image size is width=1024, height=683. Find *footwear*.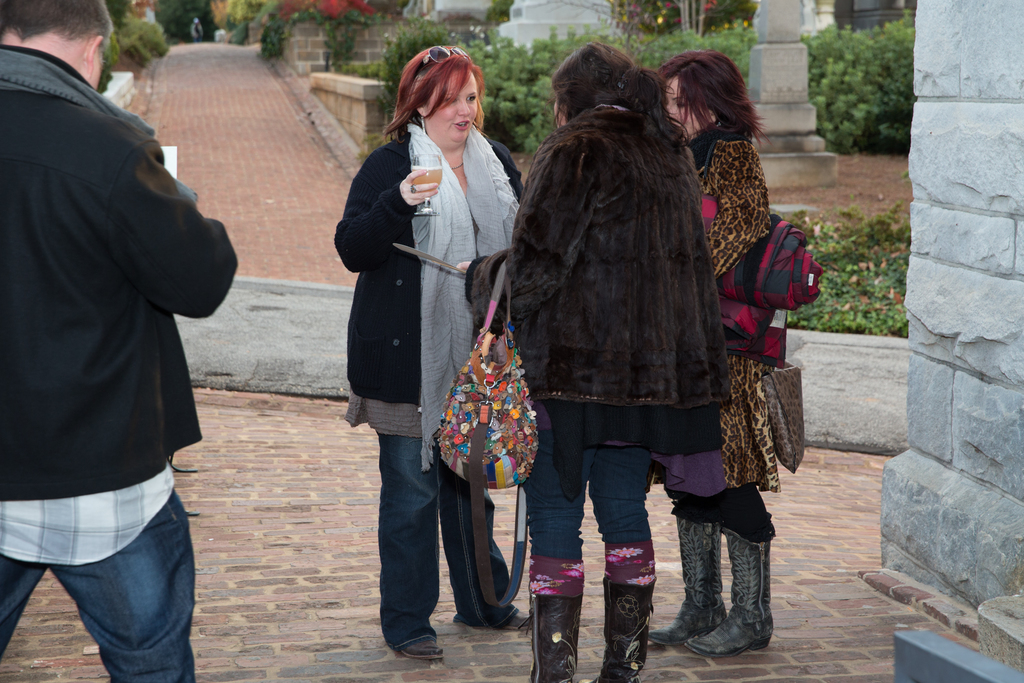
detection(675, 495, 783, 668).
